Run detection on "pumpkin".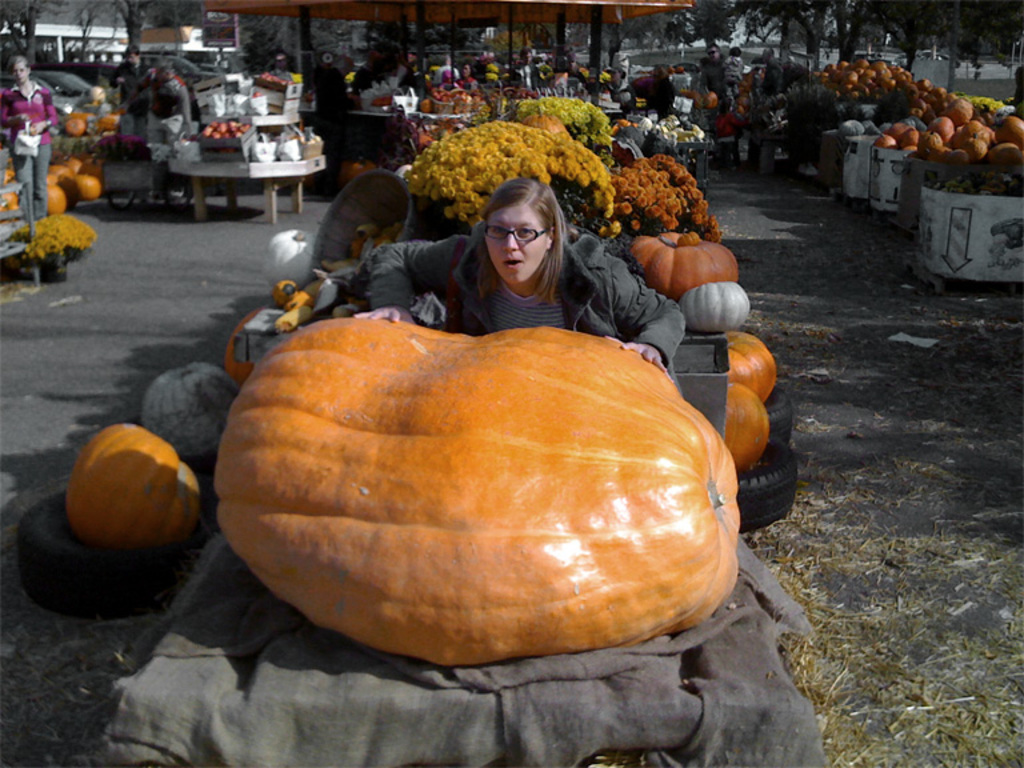
Result: 519/112/569/133.
